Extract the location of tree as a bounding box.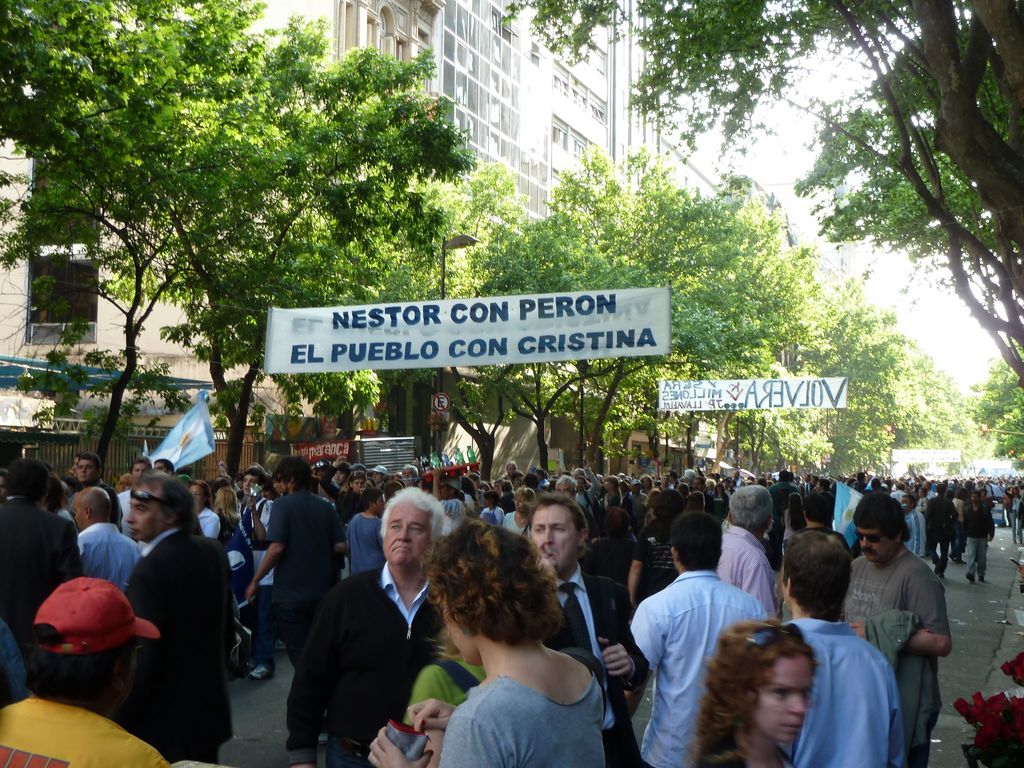
[left=10, top=0, right=472, bottom=495].
